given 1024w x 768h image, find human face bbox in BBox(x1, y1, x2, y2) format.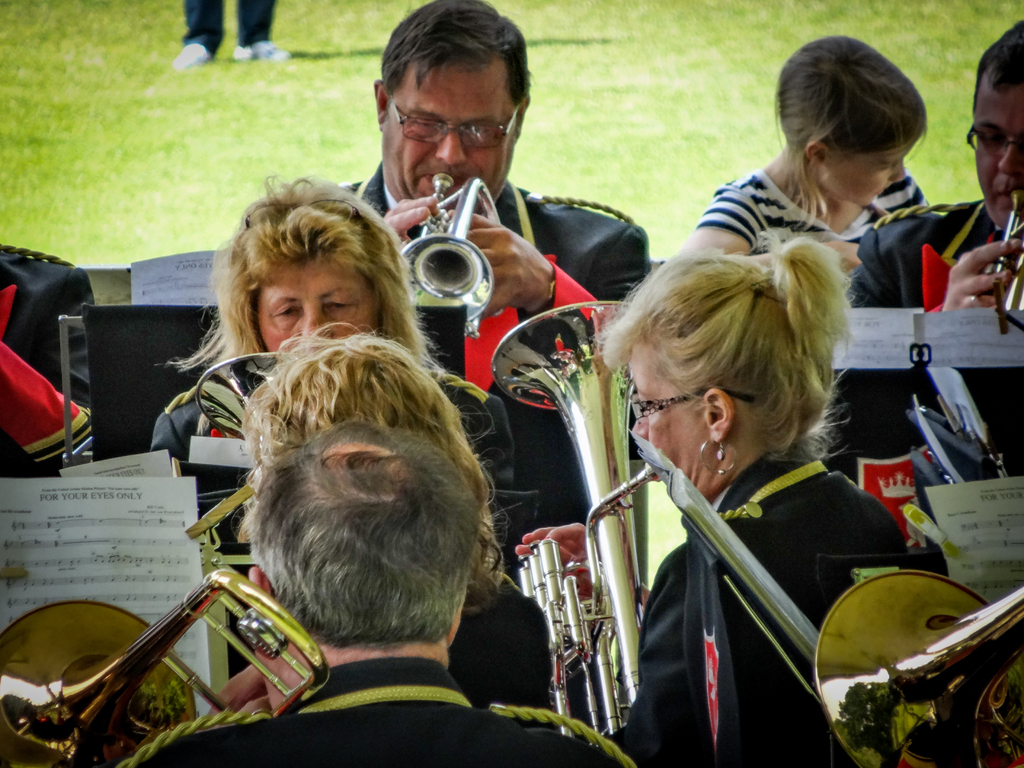
BBox(621, 342, 711, 497).
